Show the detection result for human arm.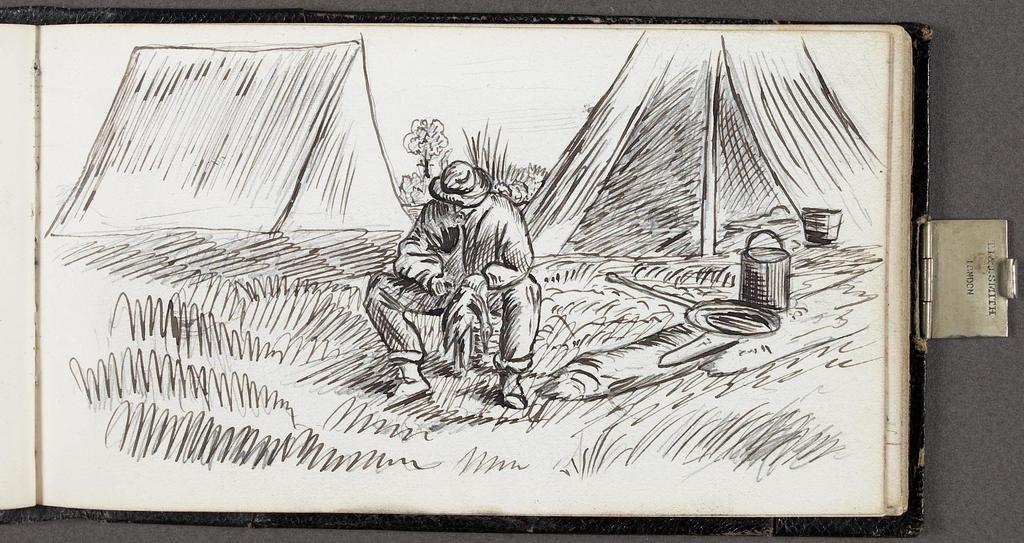
left=468, top=200, right=537, bottom=290.
